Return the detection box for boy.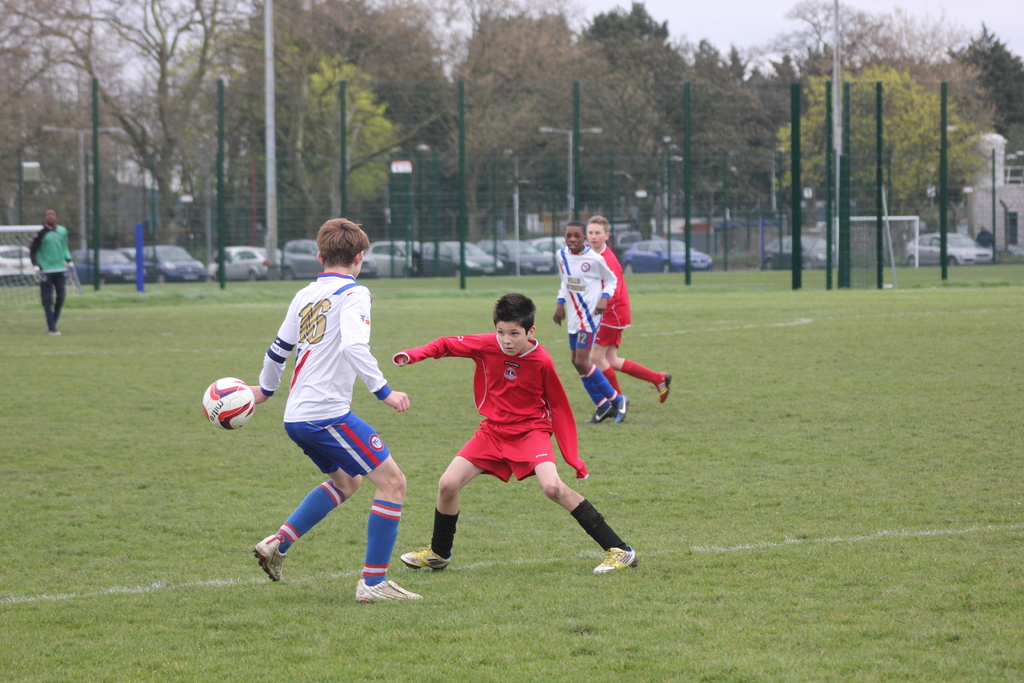
{"left": 379, "top": 291, "right": 643, "bottom": 575}.
